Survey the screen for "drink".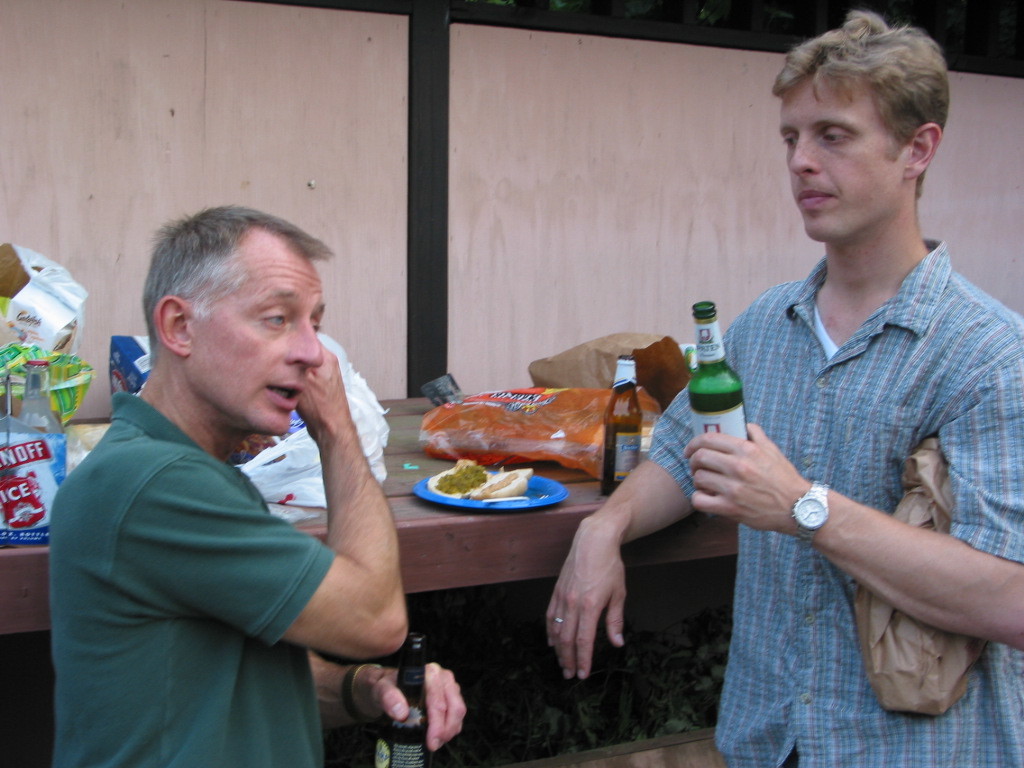
Survey found: left=690, top=300, right=747, bottom=447.
